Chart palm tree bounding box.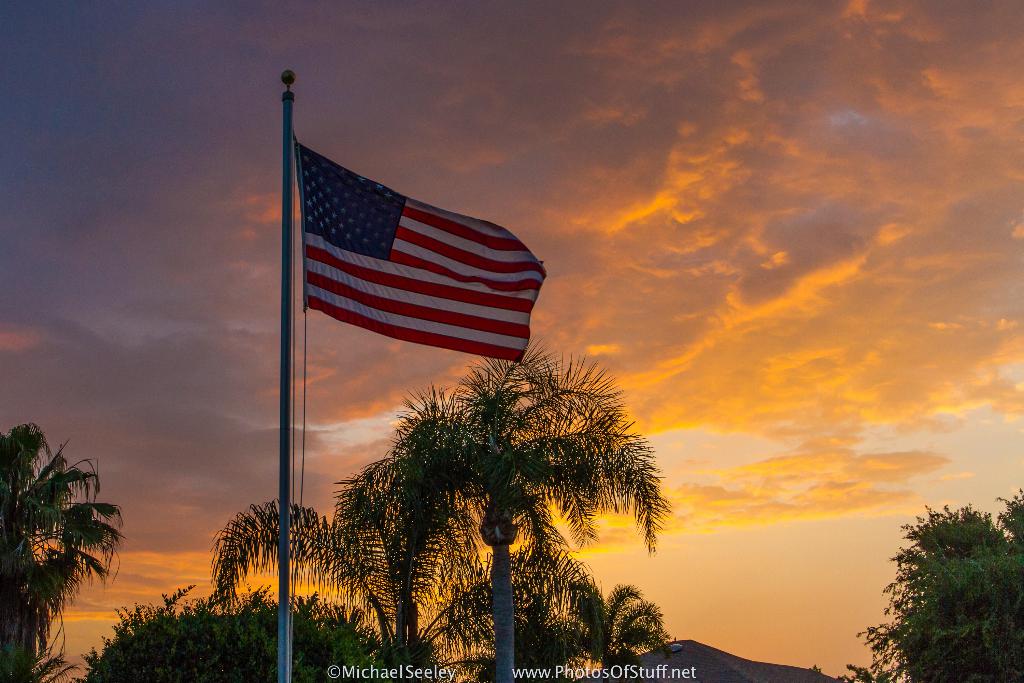
Charted: <region>0, 421, 131, 682</region>.
